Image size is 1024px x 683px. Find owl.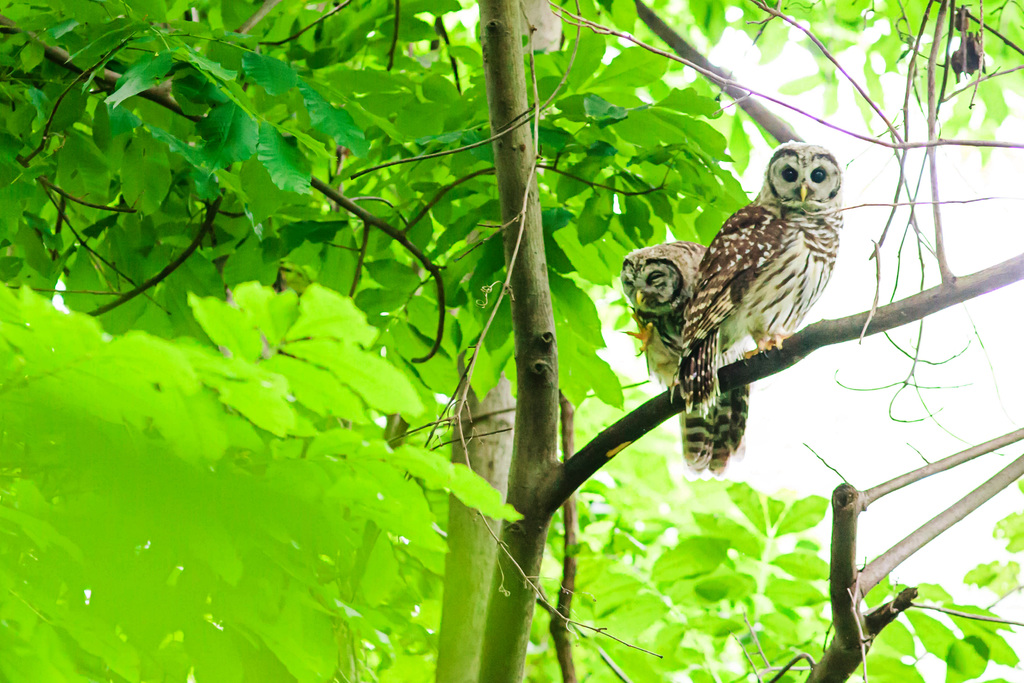
x1=670 y1=139 x2=849 y2=418.
